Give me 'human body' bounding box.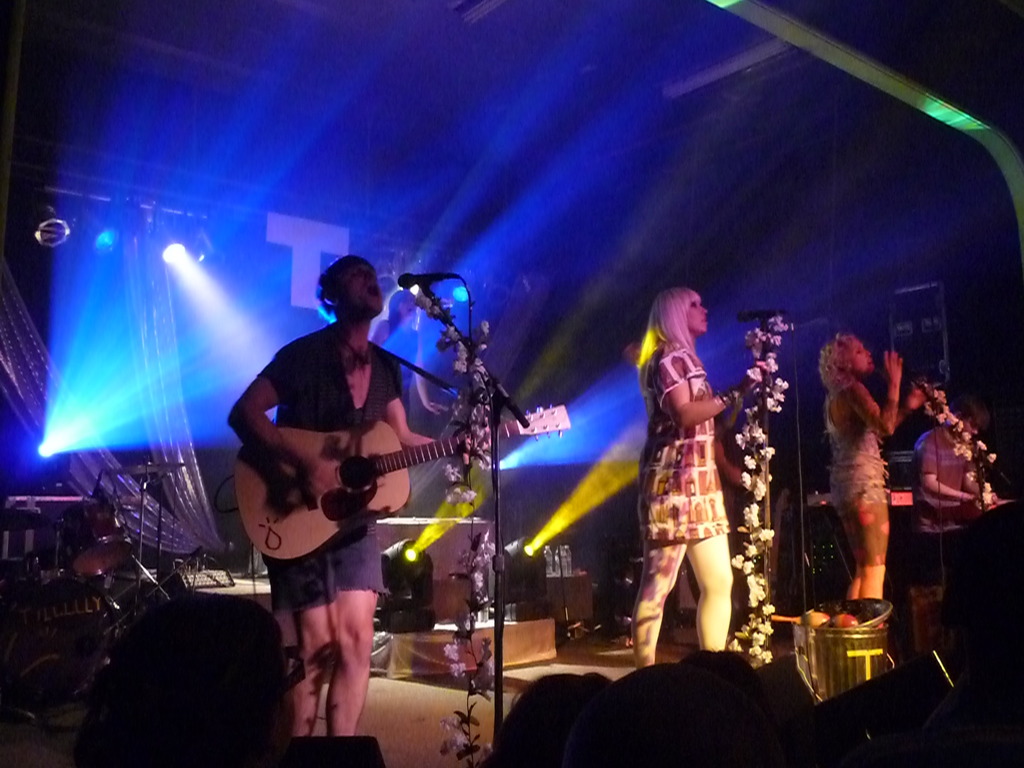
818/331/909/597.
